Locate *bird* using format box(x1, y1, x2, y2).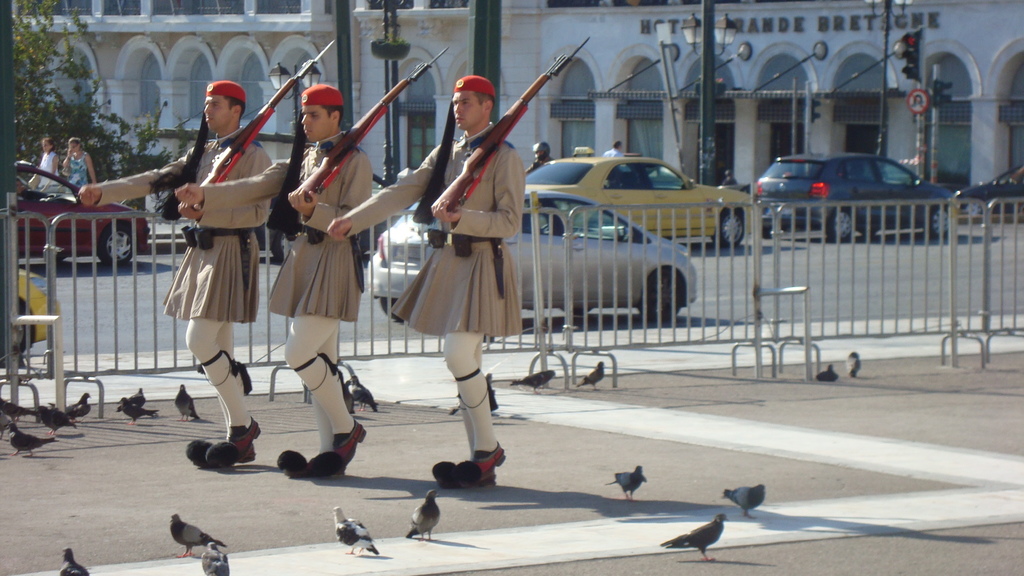
box(660, 513, 729, 561).
